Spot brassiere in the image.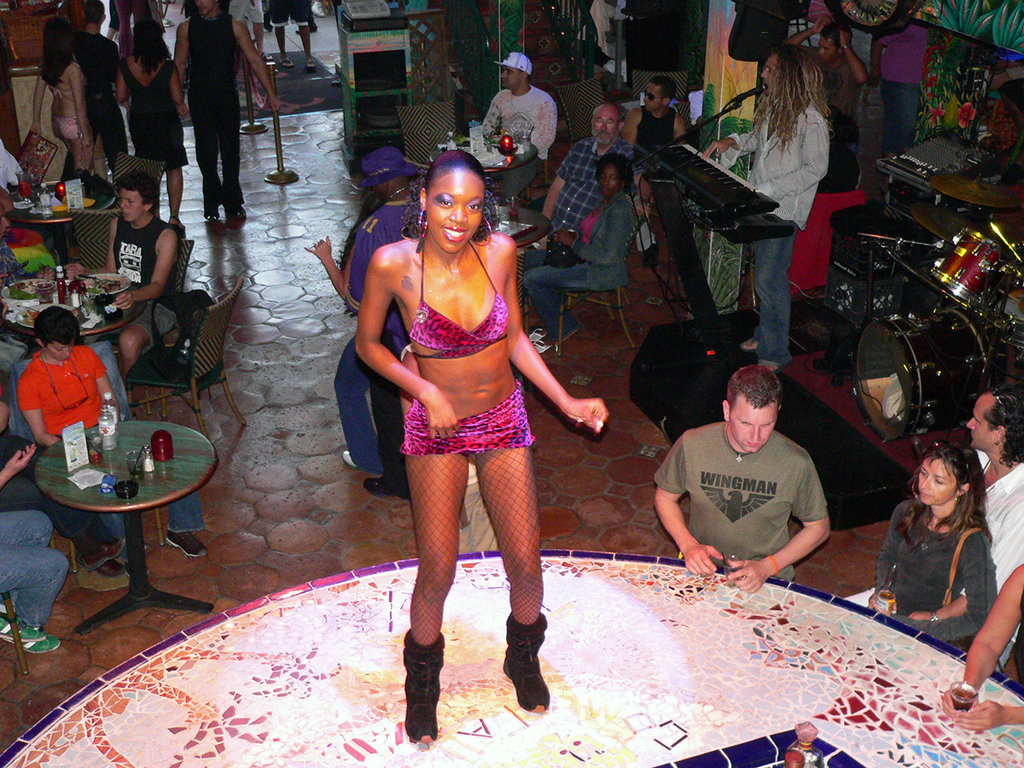
brassiere found at x1=406, y1=235, x2=512, y2=358.
